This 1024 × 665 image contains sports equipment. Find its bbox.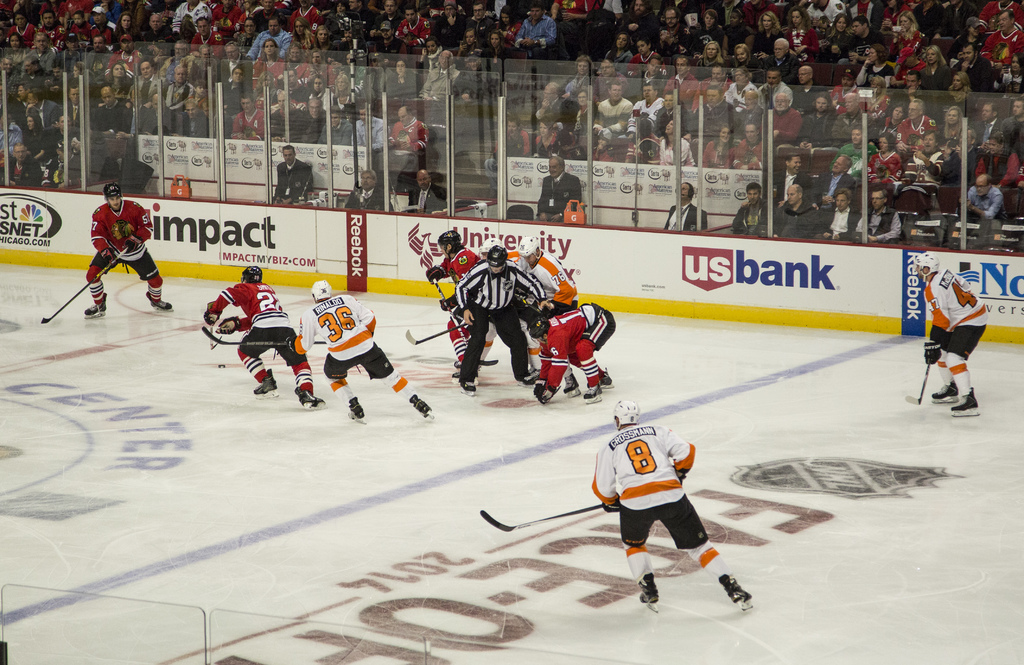
[left=521, top=367, right=543, bottom=388].
